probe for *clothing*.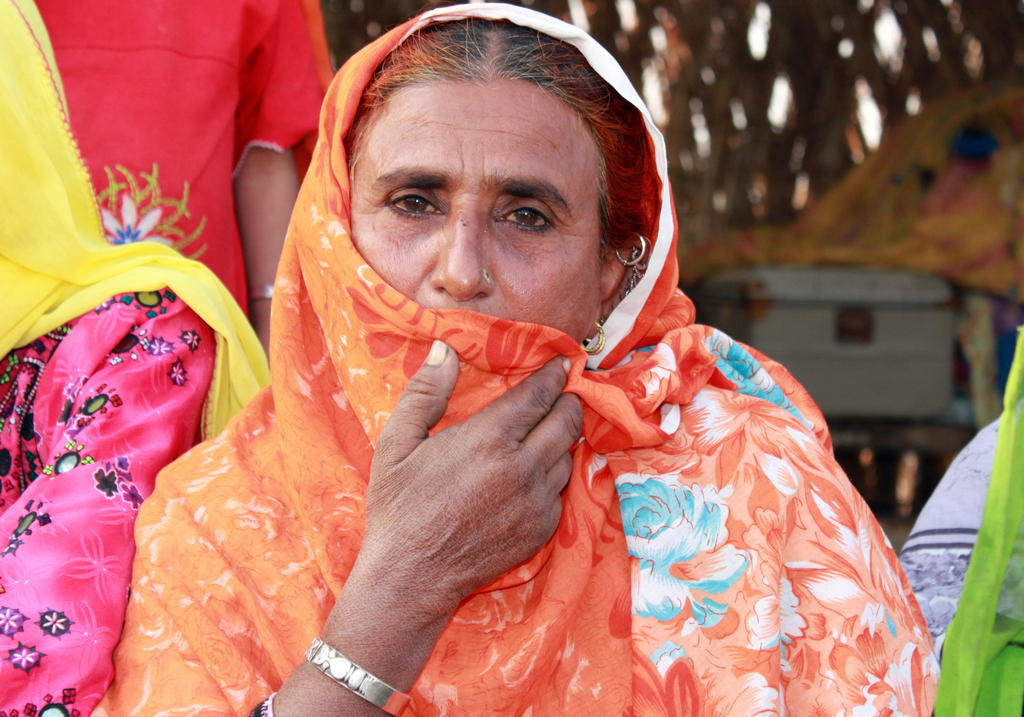
Probe result: box=[172, 154, 906, 702].
